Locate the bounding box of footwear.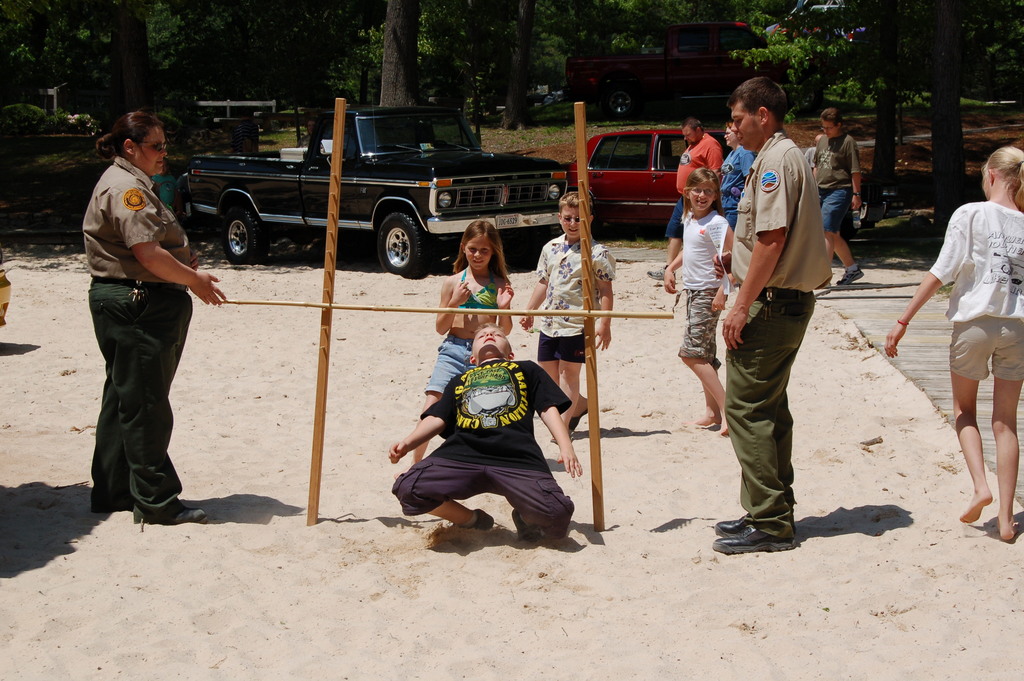
Bounding box: BBox(716, 525, 800, 556).
